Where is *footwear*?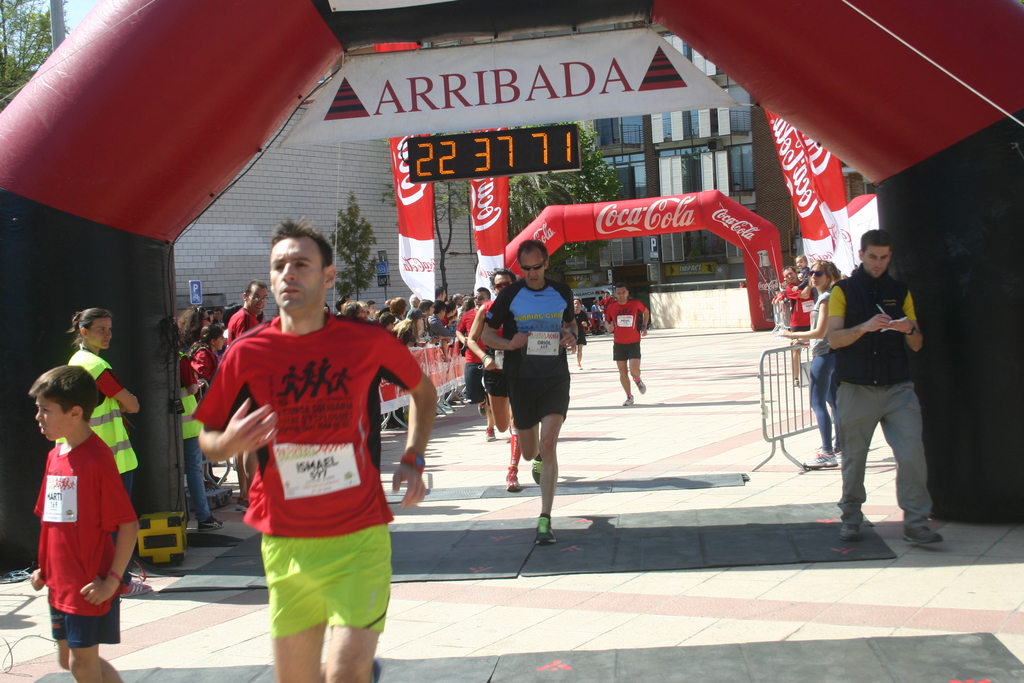
BBox(636, 378, 646, 394).
